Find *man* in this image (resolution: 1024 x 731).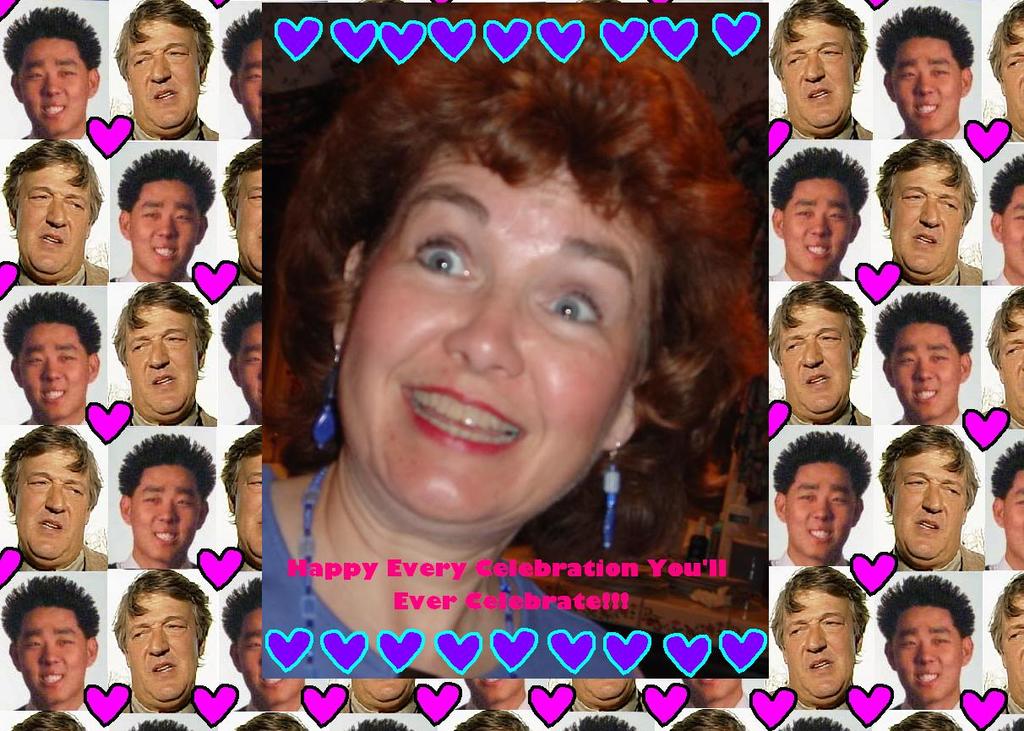
<region>994, 576, 1023, 710</region>.
